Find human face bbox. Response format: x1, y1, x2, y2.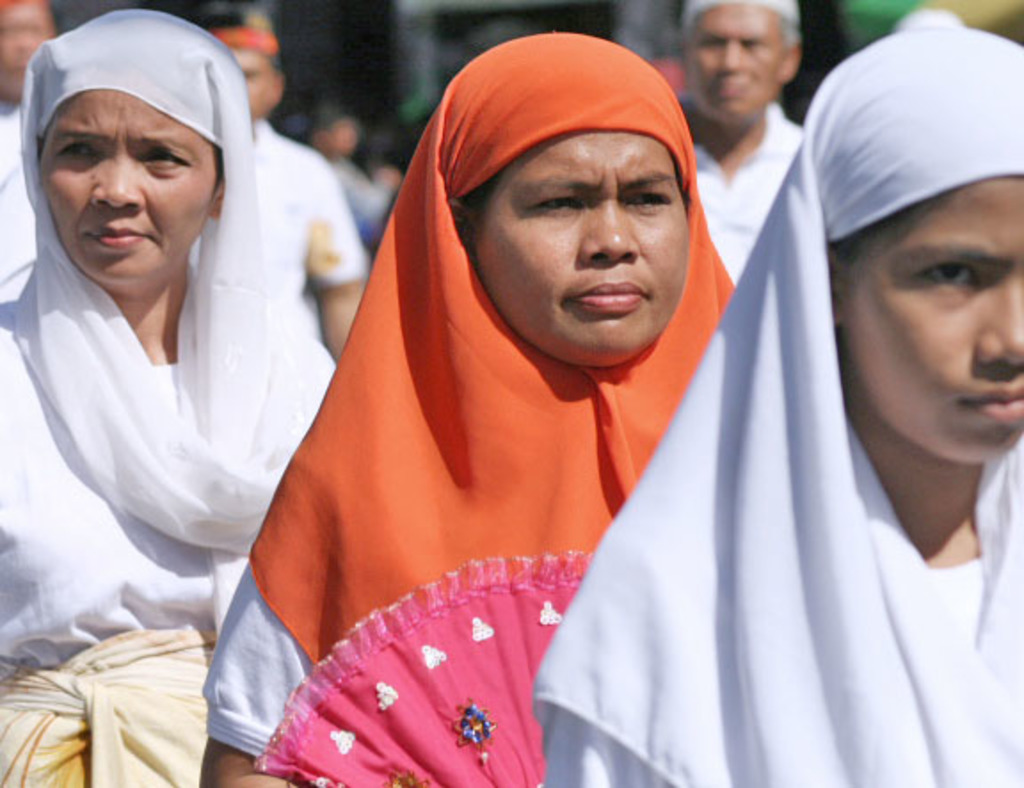
844, 180, 1022, 459.
